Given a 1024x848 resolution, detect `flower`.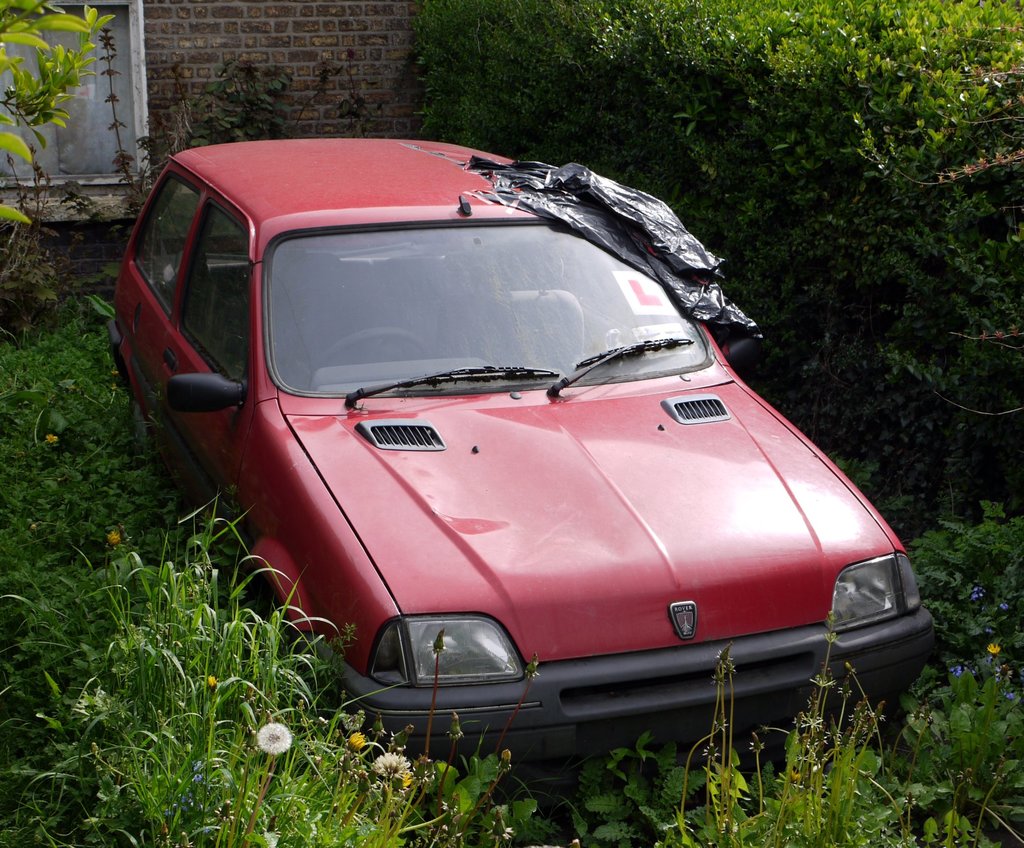
rect(204, 675, 216, 689).
